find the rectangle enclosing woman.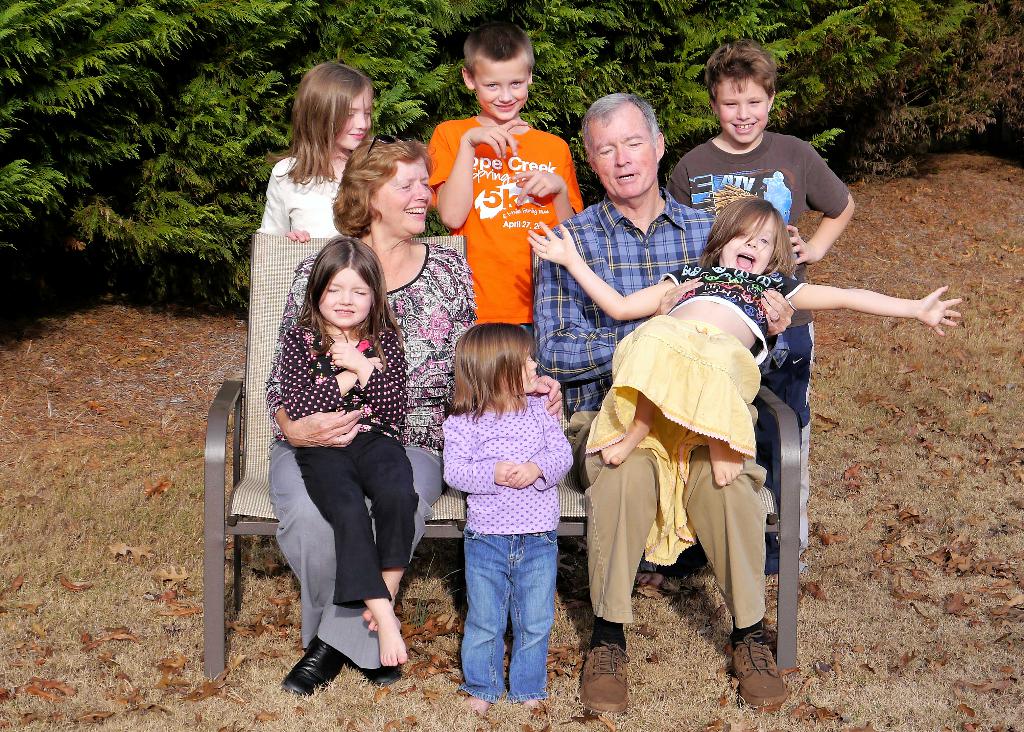
x1=230, y1=54, x2=383, y2=258.
